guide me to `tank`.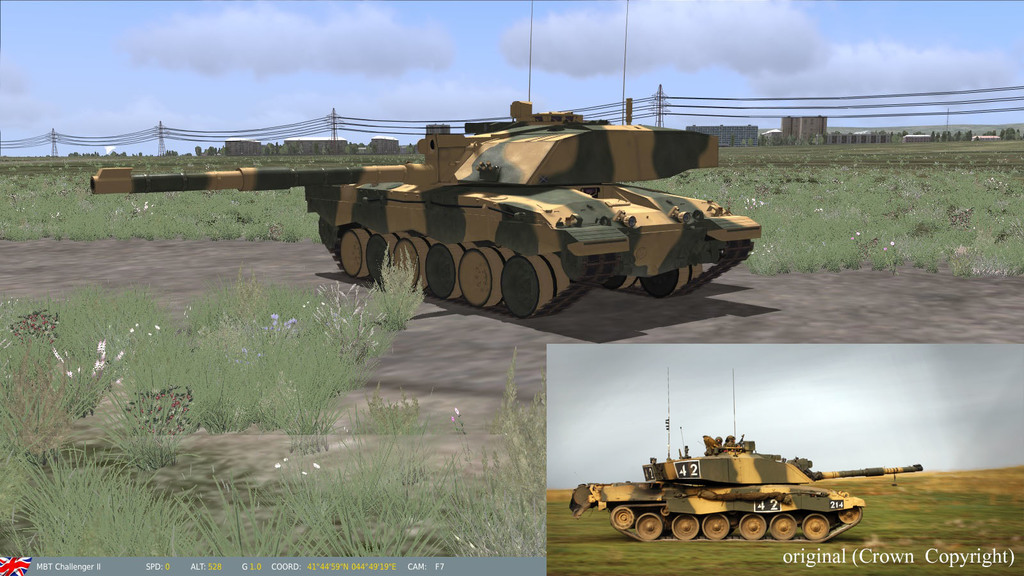
Guidance: box=[90, 95, 760, 322].
